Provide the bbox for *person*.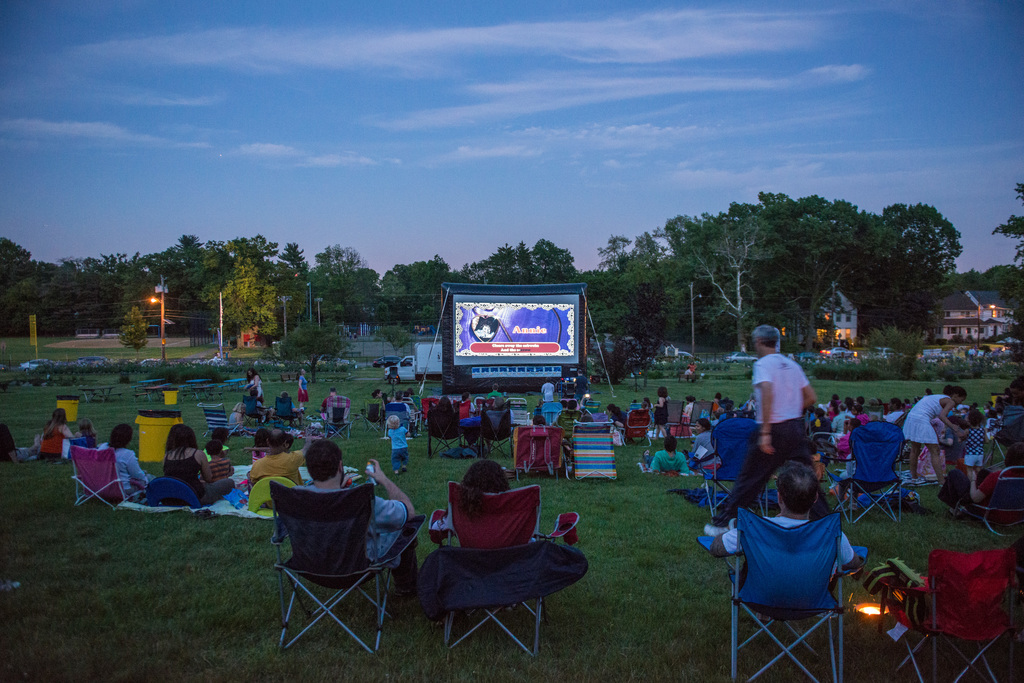
crop(703, 325, 817, 535).
